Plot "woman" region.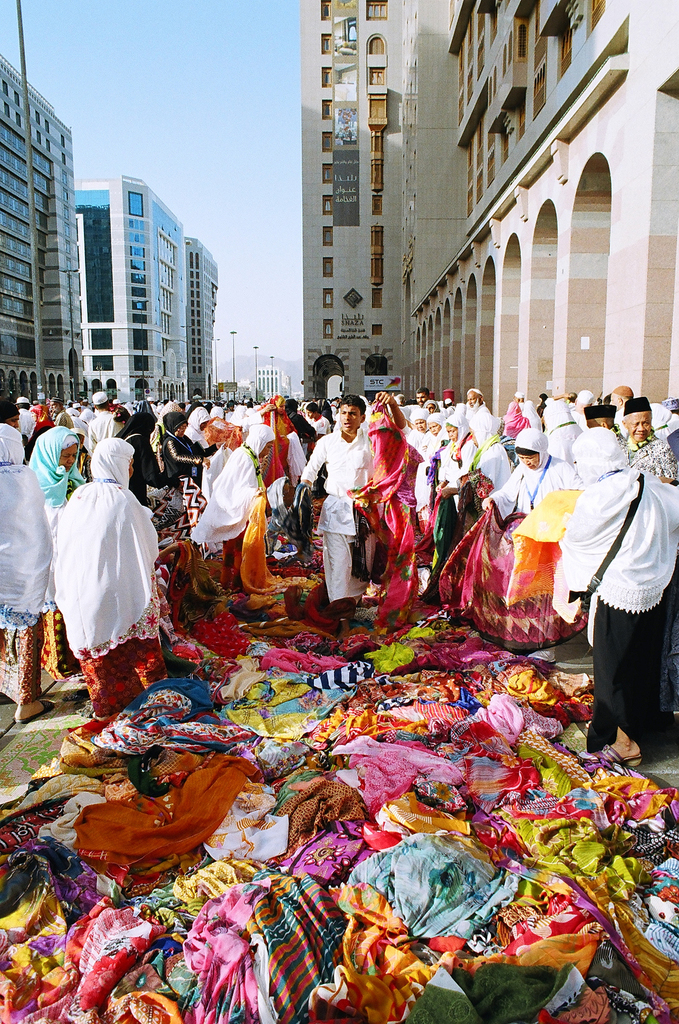
Plotted at select_region(20, 396, 35, 437).
